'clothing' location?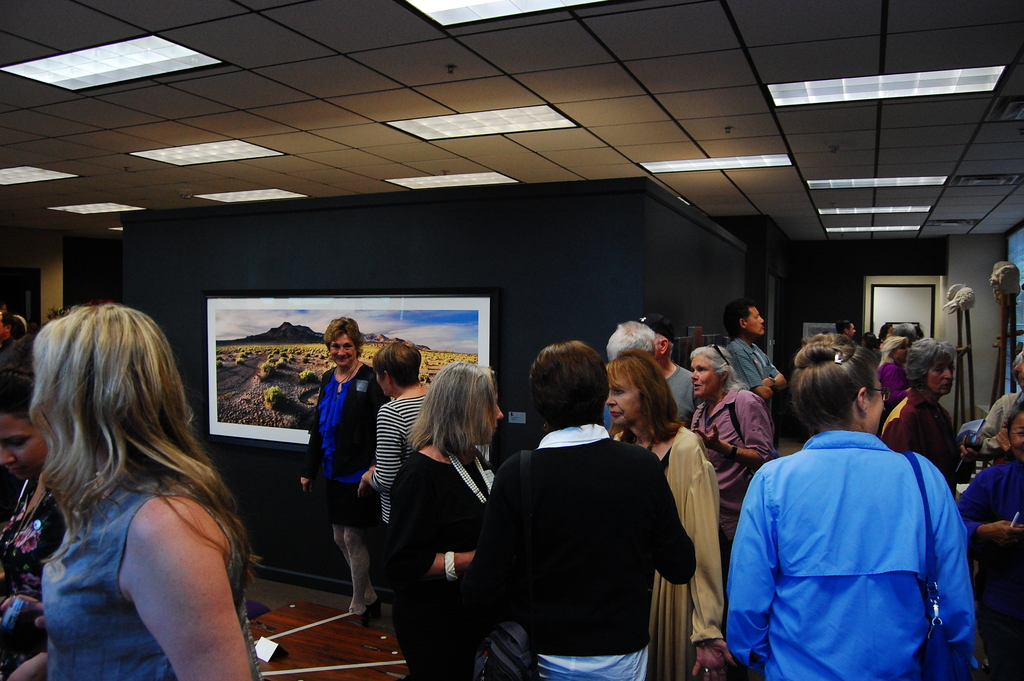
41,480,260,680
